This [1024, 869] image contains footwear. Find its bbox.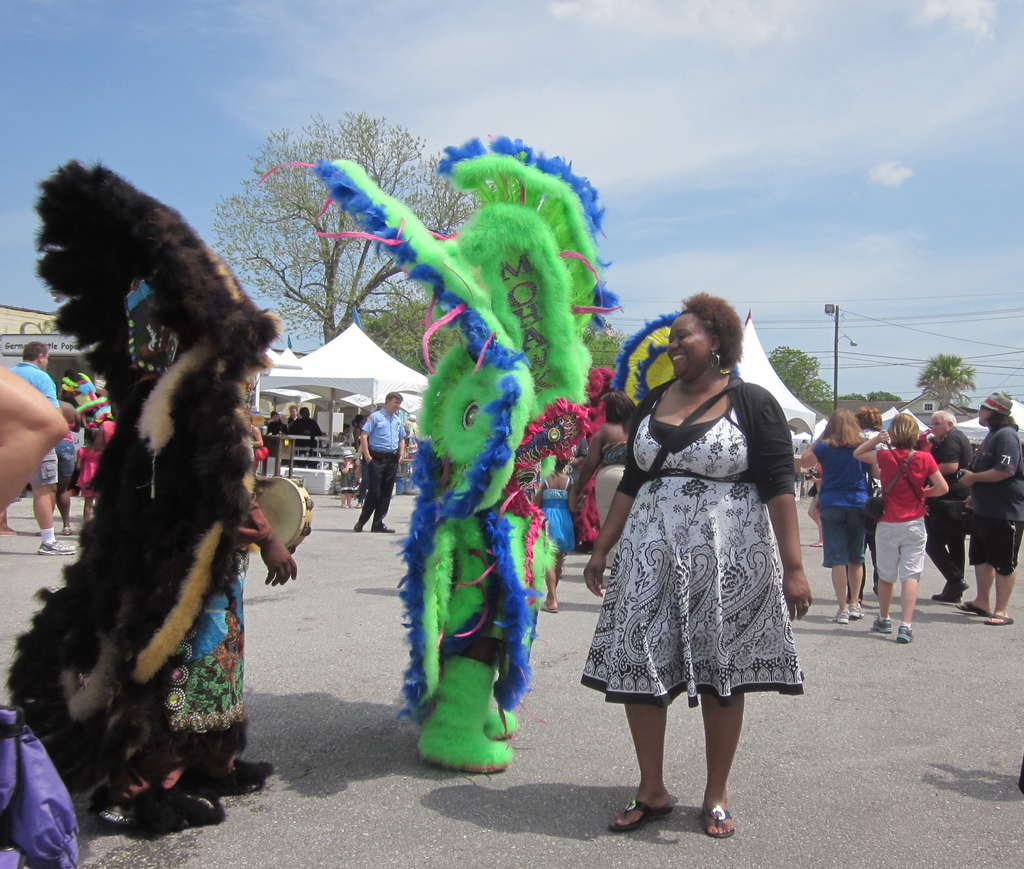
(897,622,911,647).
